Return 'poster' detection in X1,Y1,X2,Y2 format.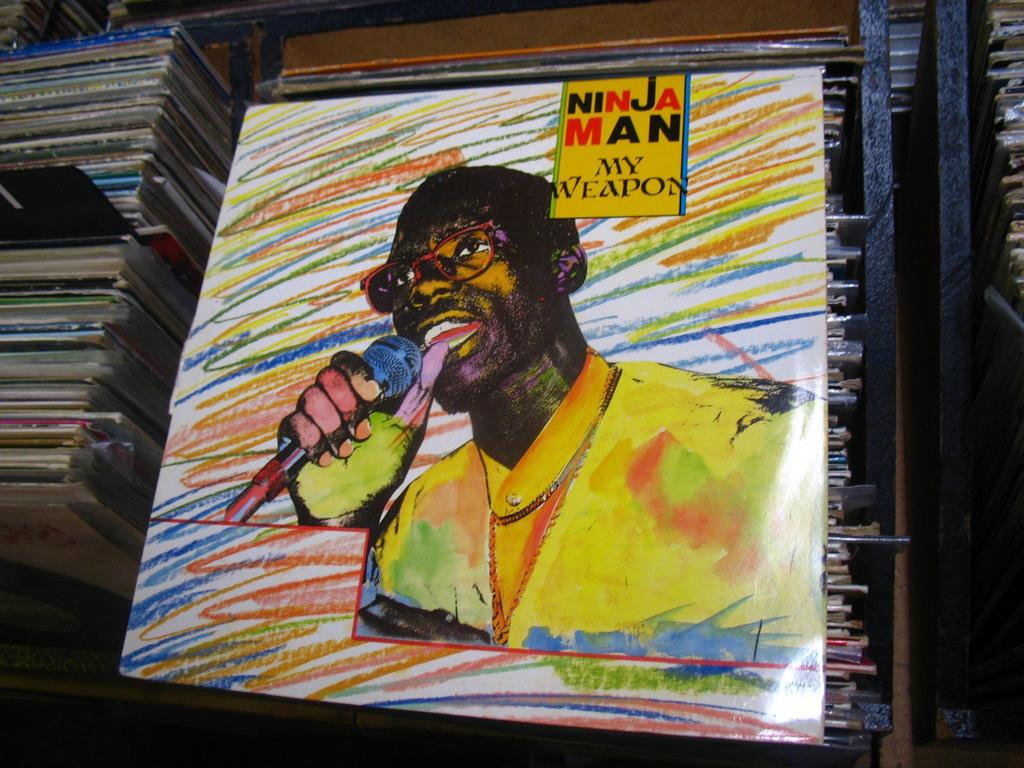
121,68,824,753.
